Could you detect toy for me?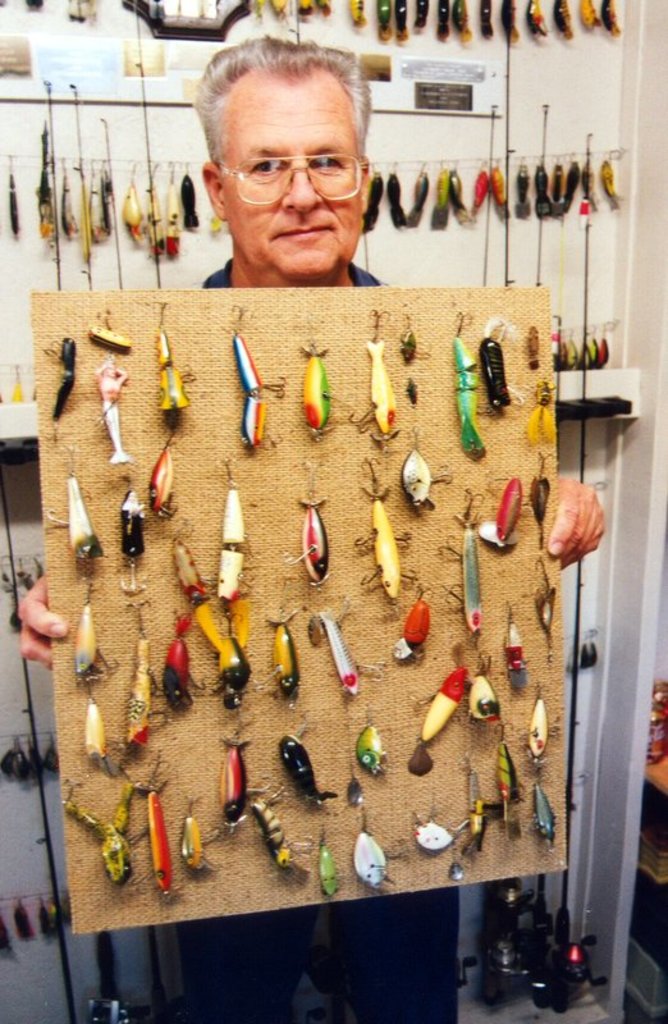
Detection result: 230:589:252:652.
